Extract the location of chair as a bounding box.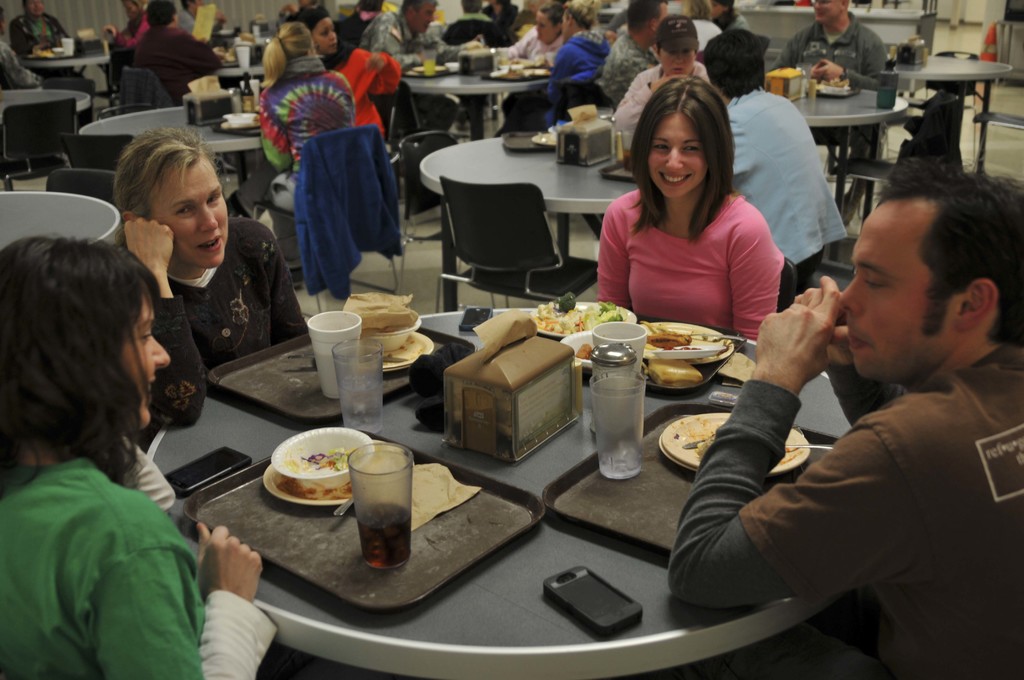
<box>120,61,173,115</box>.
